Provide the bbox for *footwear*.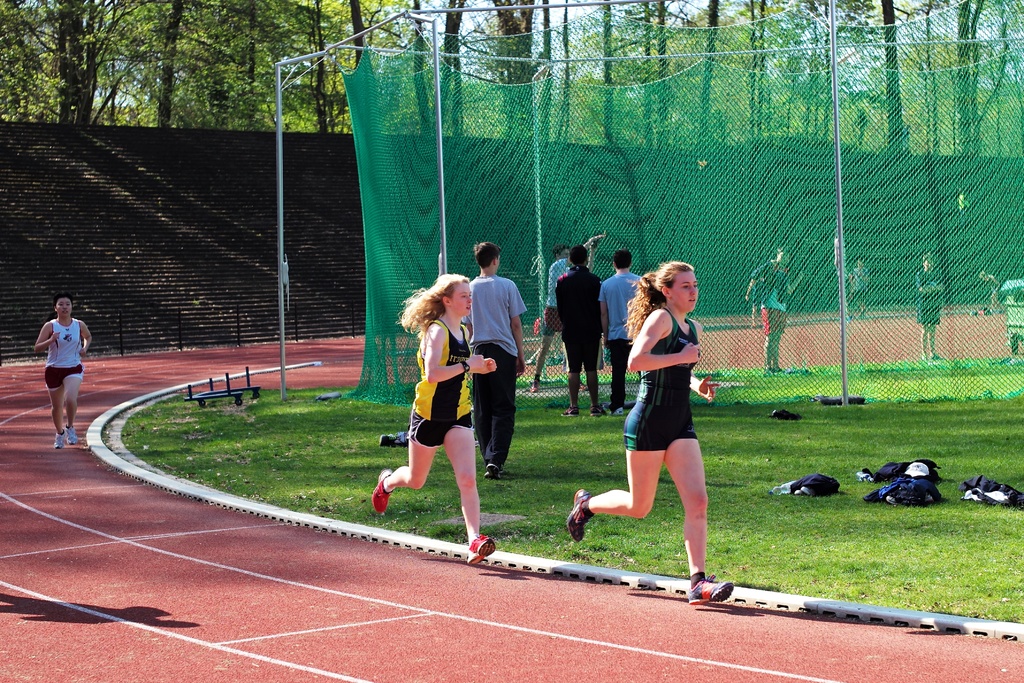
[483,462,499,482].
